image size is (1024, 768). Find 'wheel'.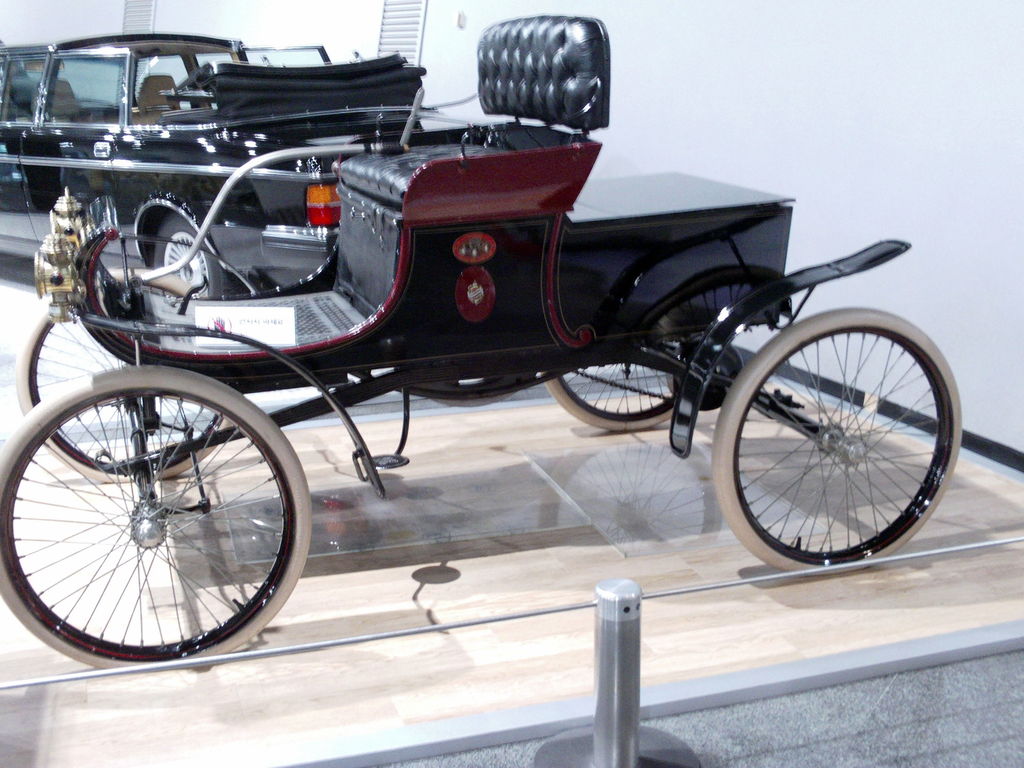
x1=17, y1=304, x2=221, y2=488.
